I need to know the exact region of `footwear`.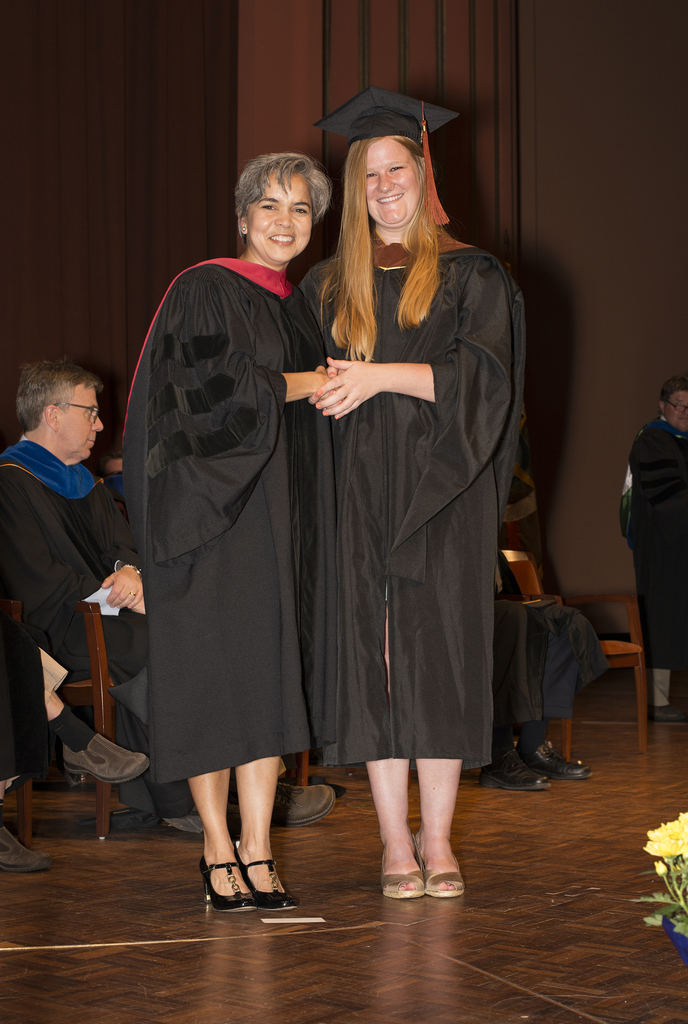
Region: l=477, t=744, r=554, b=790.
